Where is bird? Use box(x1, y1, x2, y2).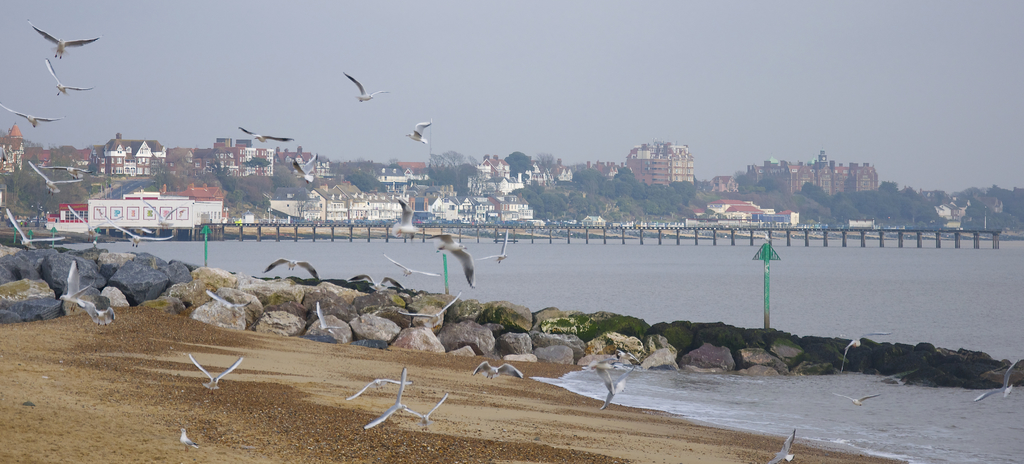
box(425, 235, 477, 290).
